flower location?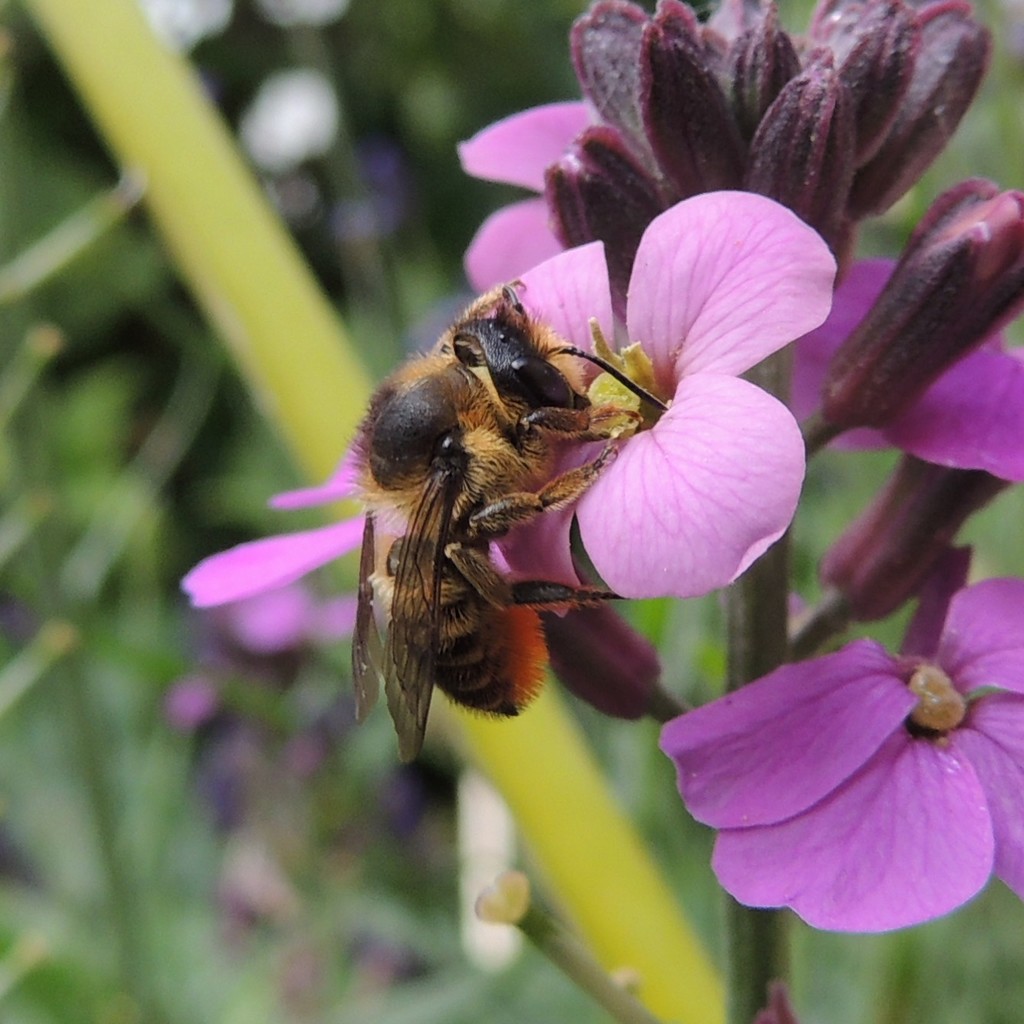
<box>181,186,835,626</box>
